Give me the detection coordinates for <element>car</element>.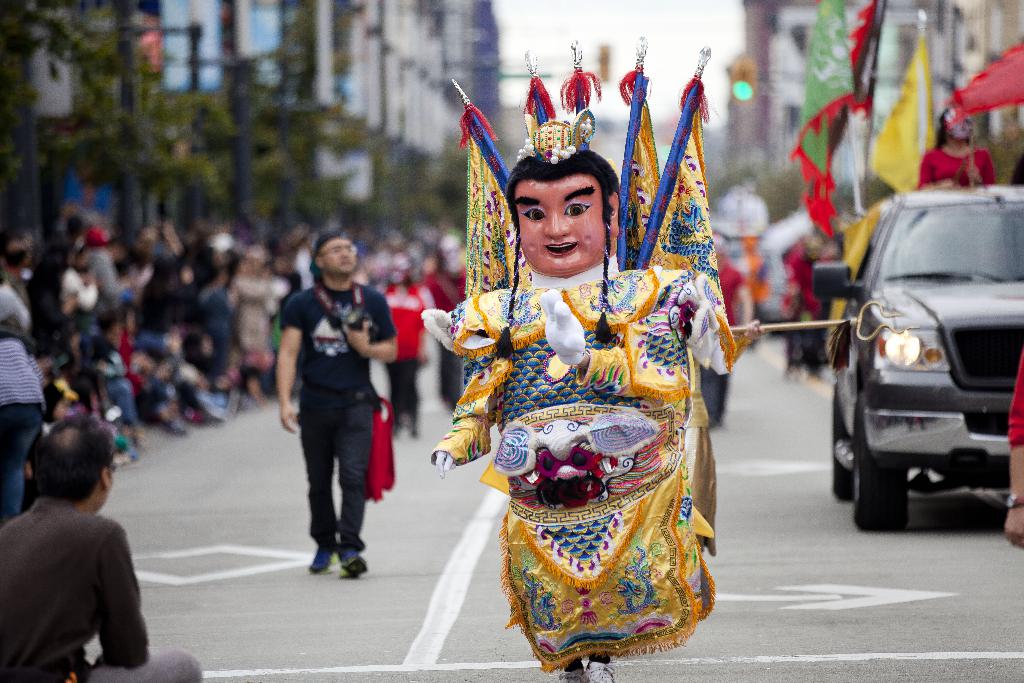
810 175 1023 539.
